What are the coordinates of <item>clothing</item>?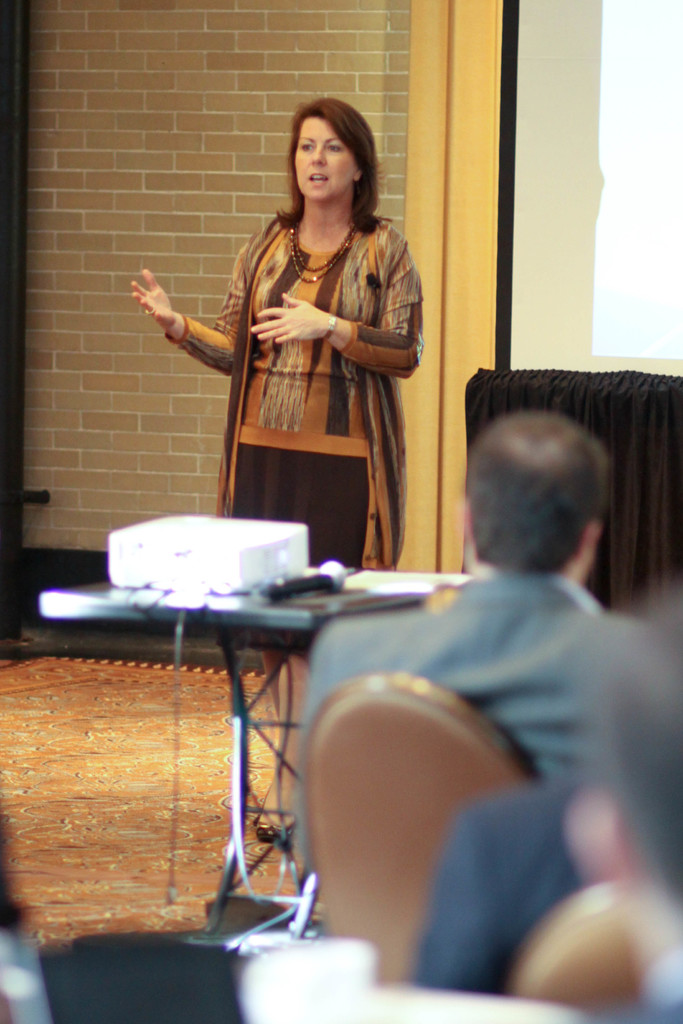
[left=301, top=564, right=648, bottom=870].
